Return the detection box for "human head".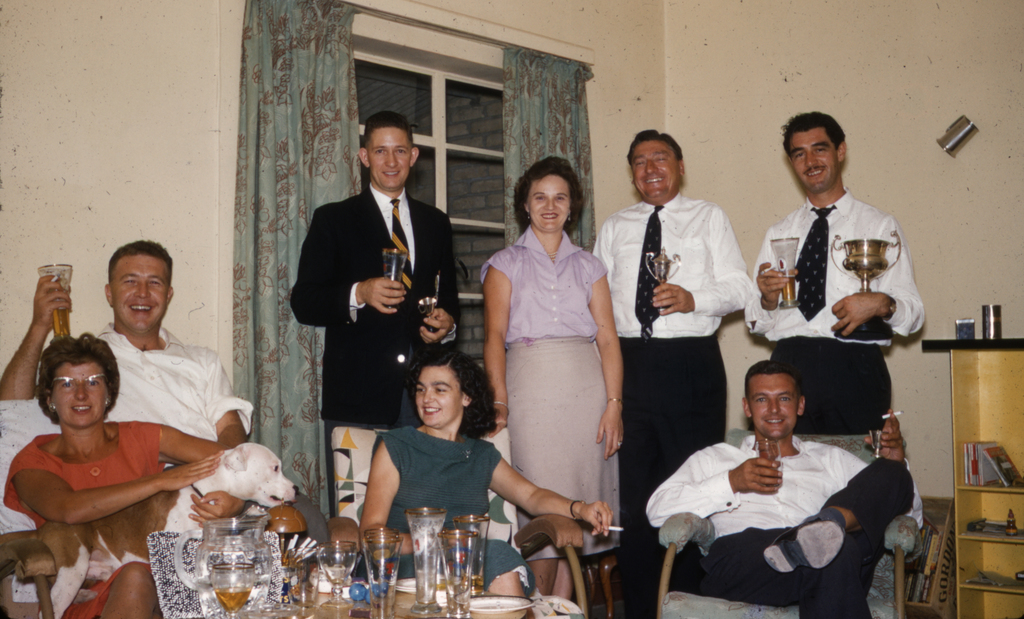
410/345/495/429.
